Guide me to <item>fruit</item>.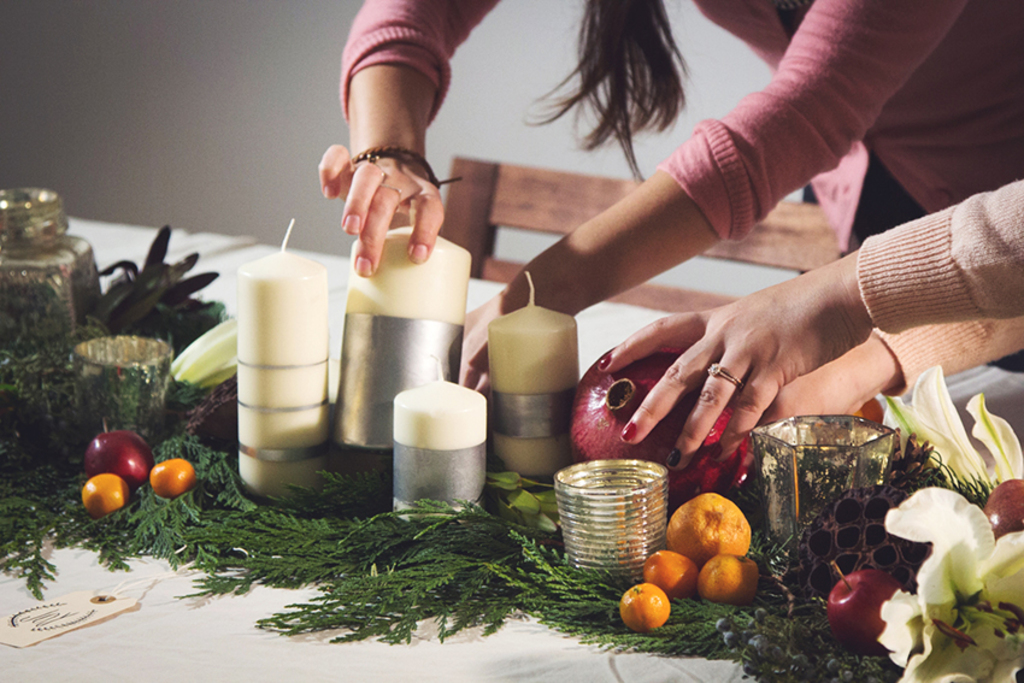
Guidance: <bbox>571, 345, 760, 502</bbox>.
